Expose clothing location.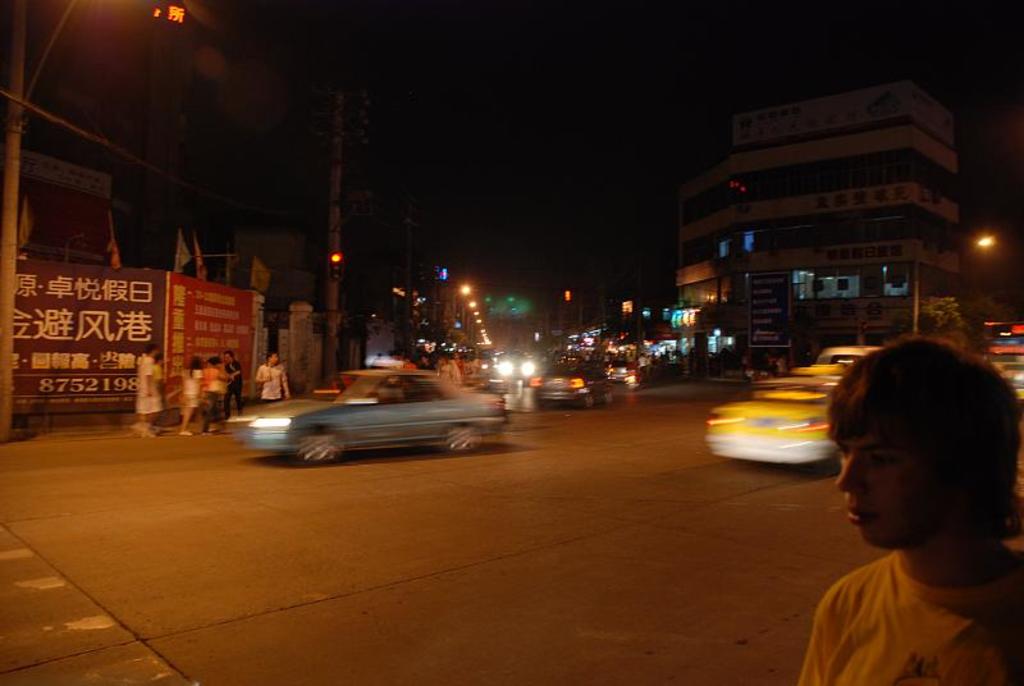
Exposed at (133, 361, 152, 412).
